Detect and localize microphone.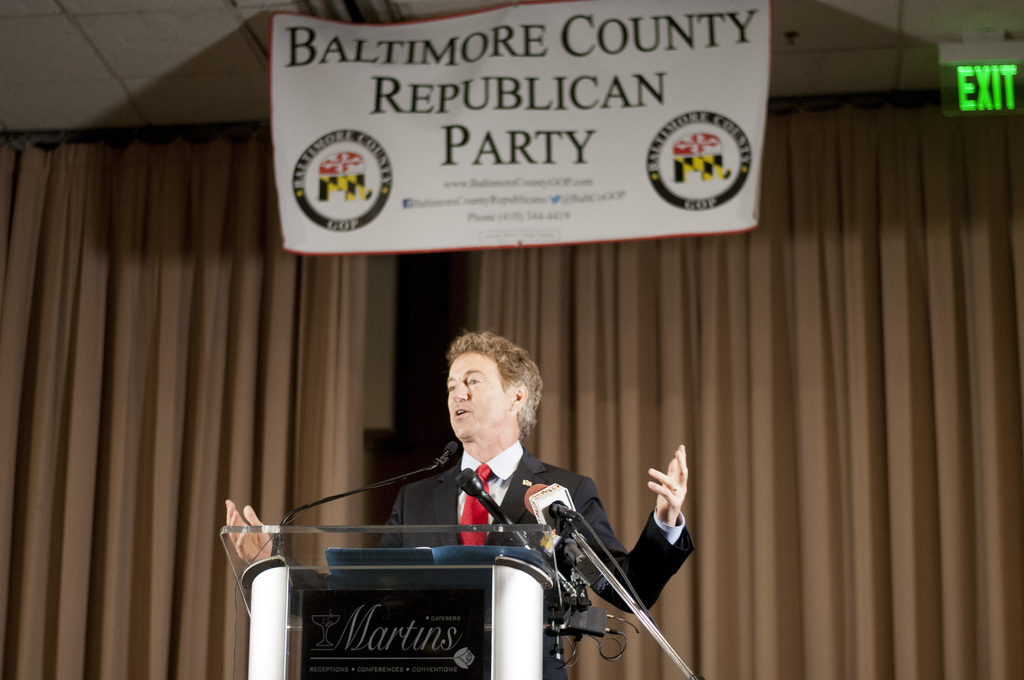
Localized at (444,441,461,456).
